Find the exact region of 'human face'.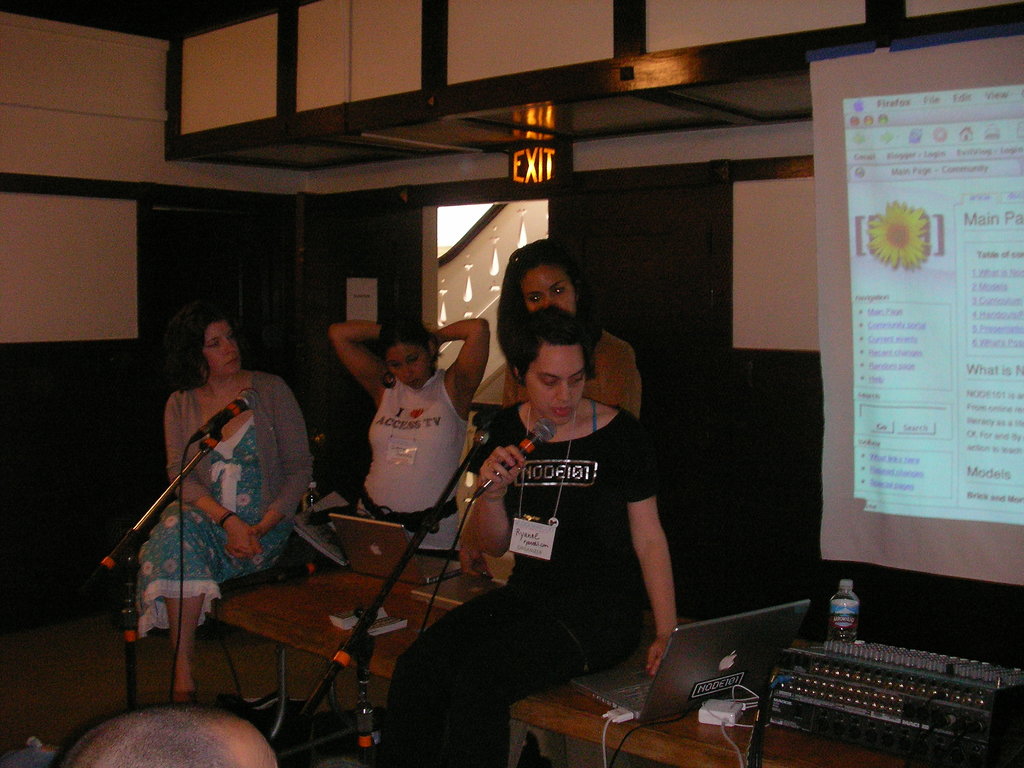
Exact region: 392, 342, 430, 387.
